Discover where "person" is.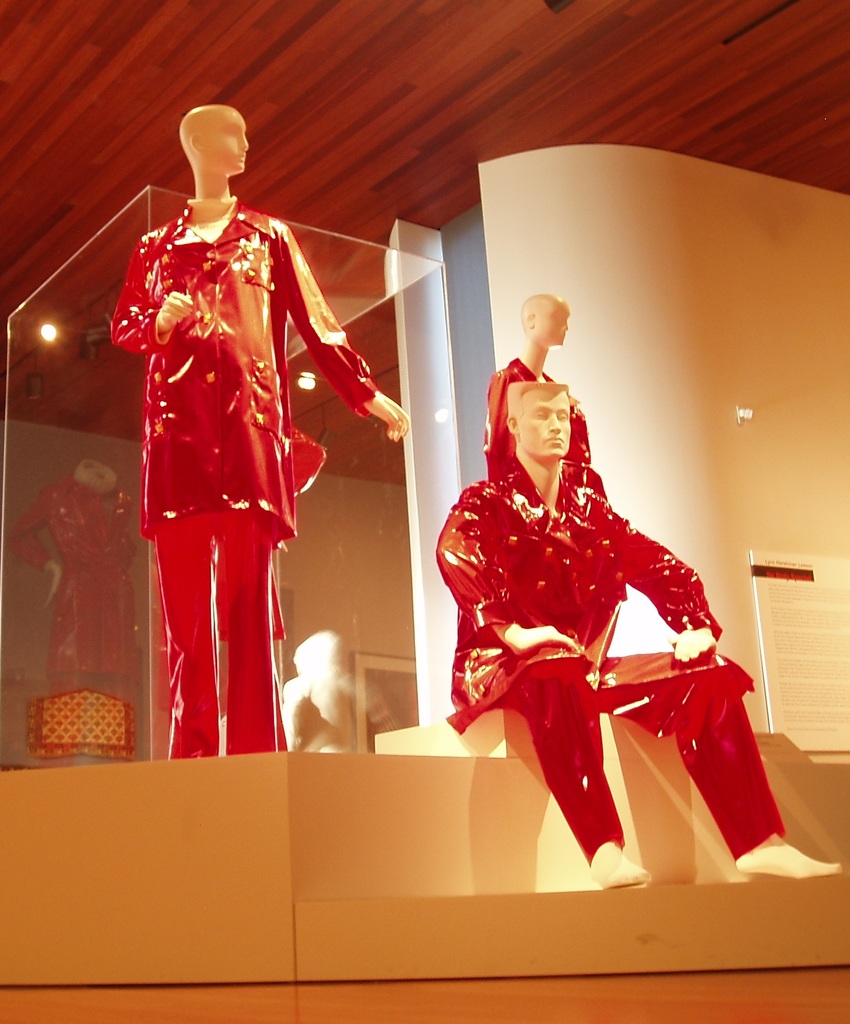
Discovered at [427,386,842,888].
